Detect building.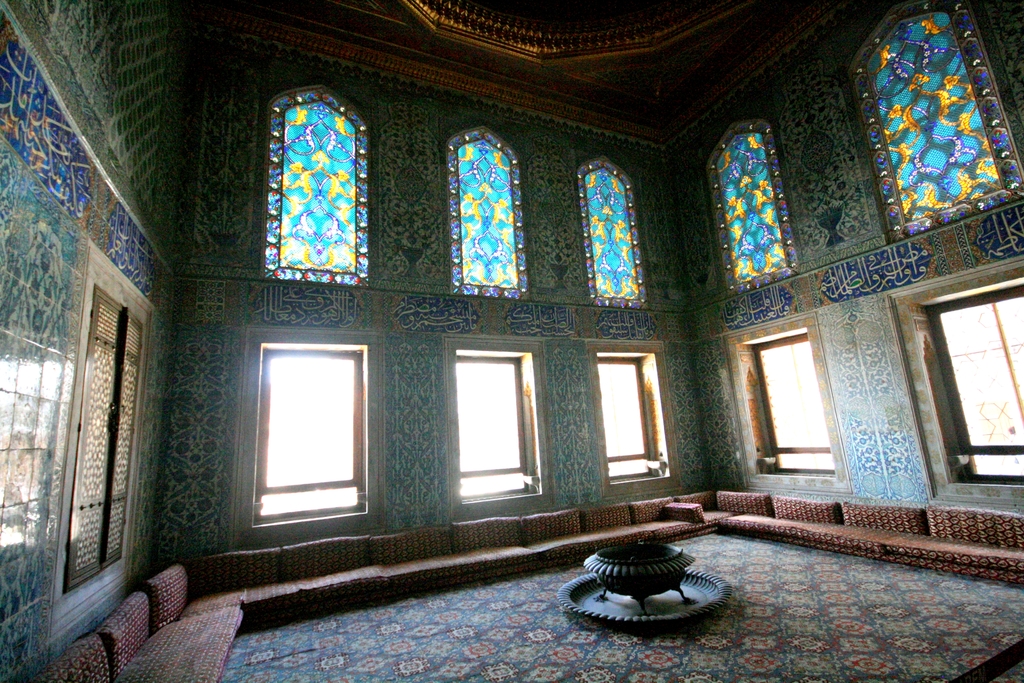
Detected at {"x1": 0, "y1": 0, "x2": 1023, "y2": 682}.
